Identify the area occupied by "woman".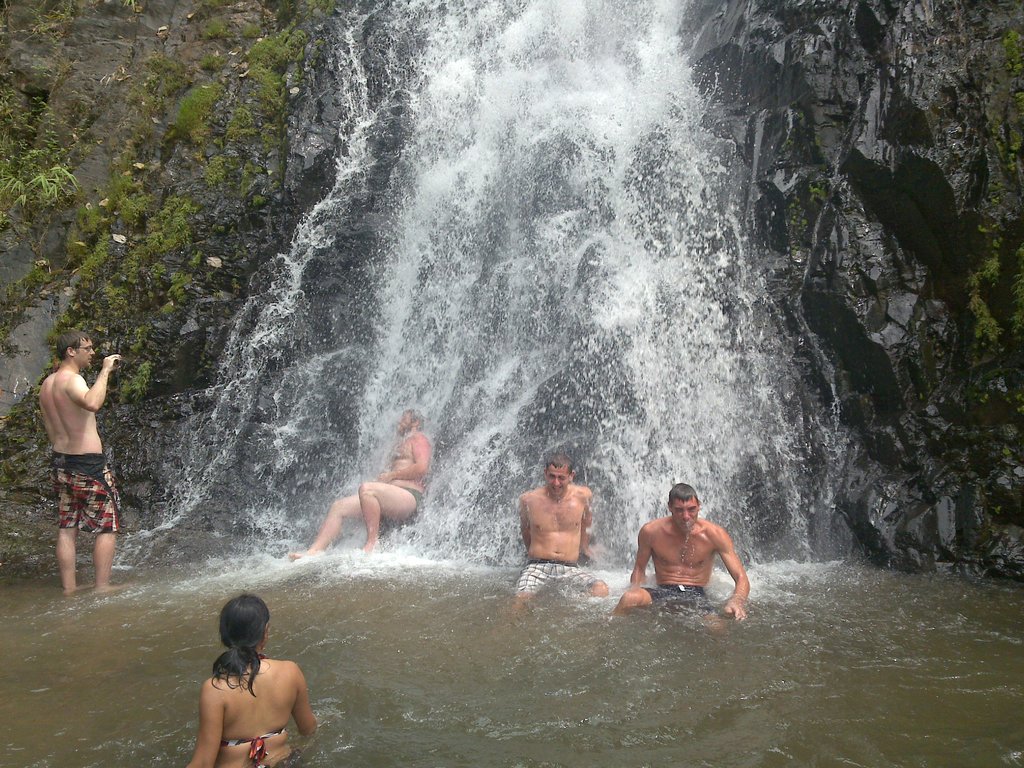
Area: (left=177, top=591, right=317, bottom=761).
